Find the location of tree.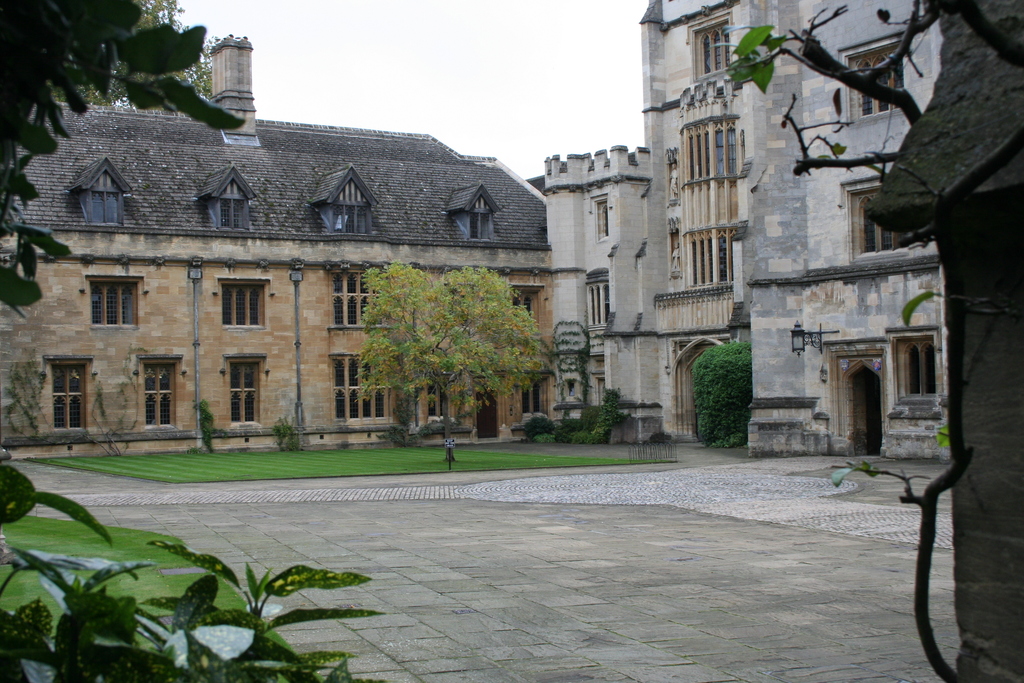
Location: bbox(56, 0, 209, 113).
